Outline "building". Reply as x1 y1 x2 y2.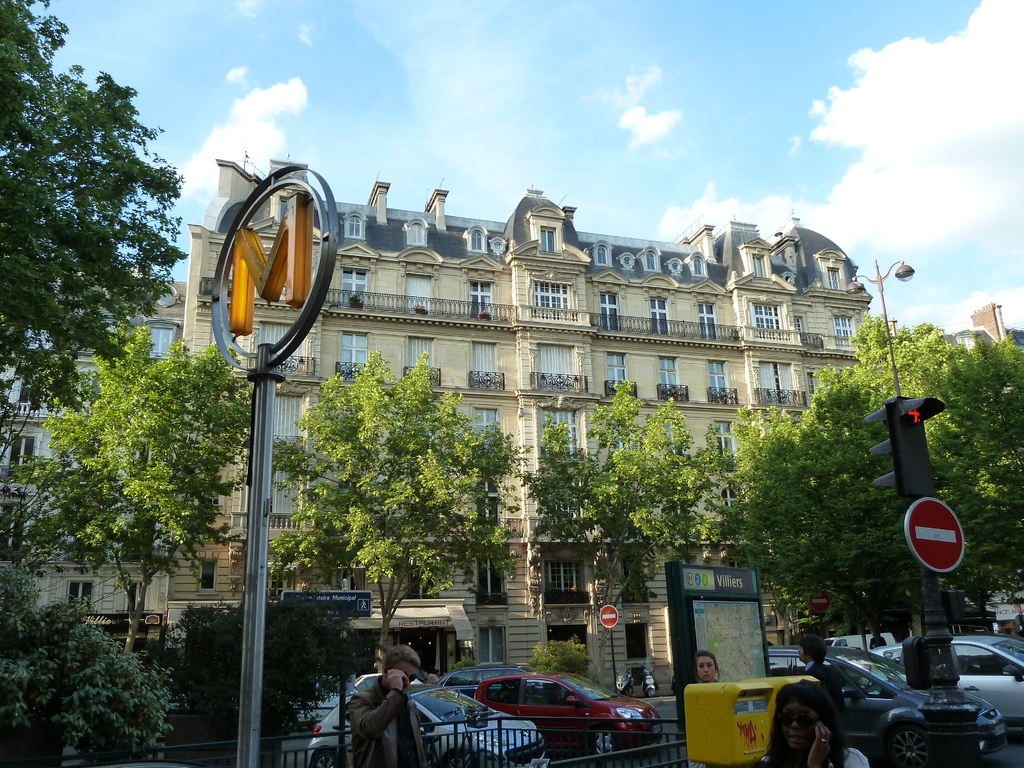
0 281 180 660.
